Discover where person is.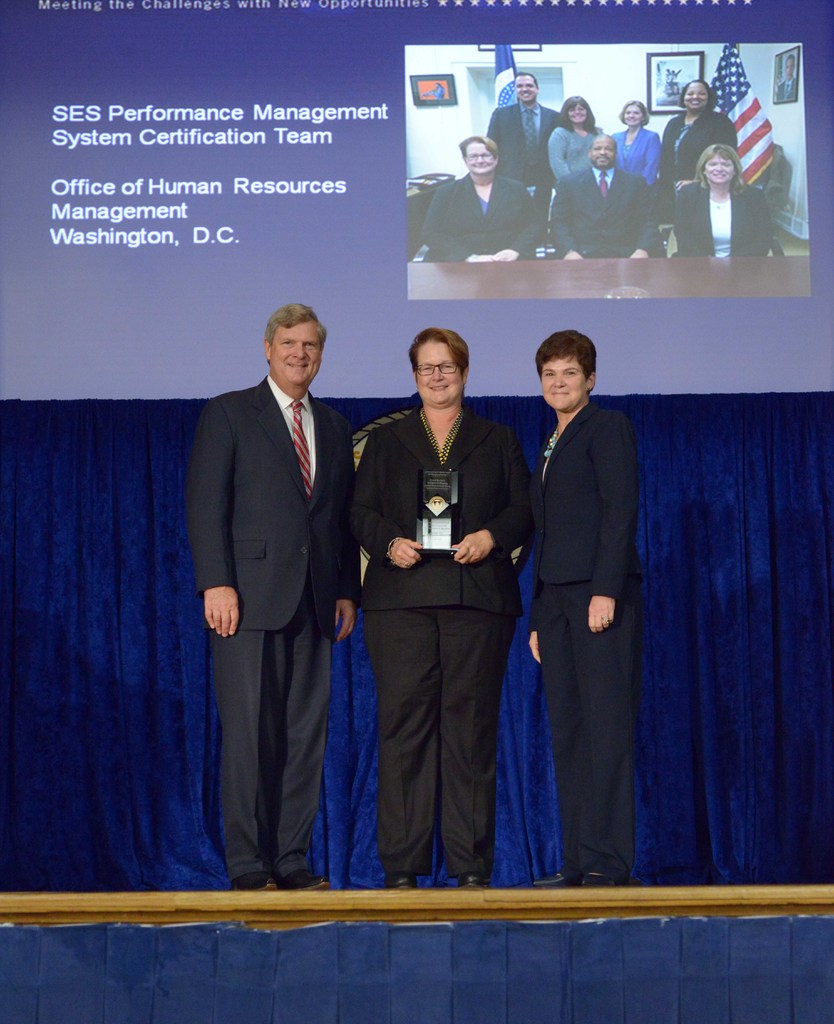
Discovered at <region>188, 304, 361, 881</region>.
